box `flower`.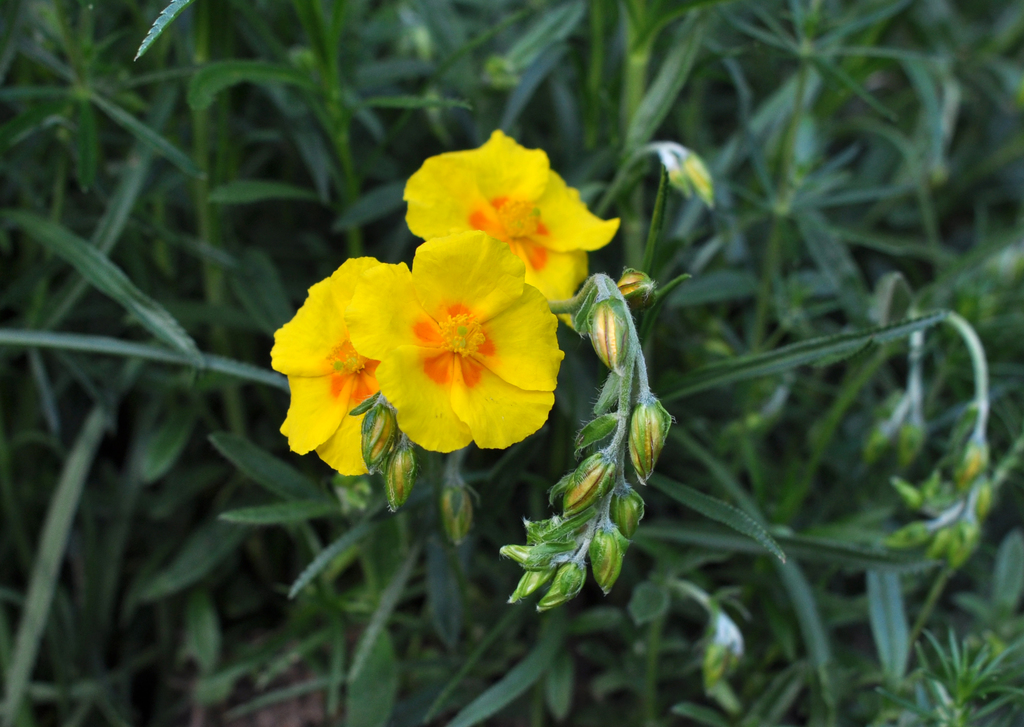
x1=343, y1=231, x2=564, y2=447.
